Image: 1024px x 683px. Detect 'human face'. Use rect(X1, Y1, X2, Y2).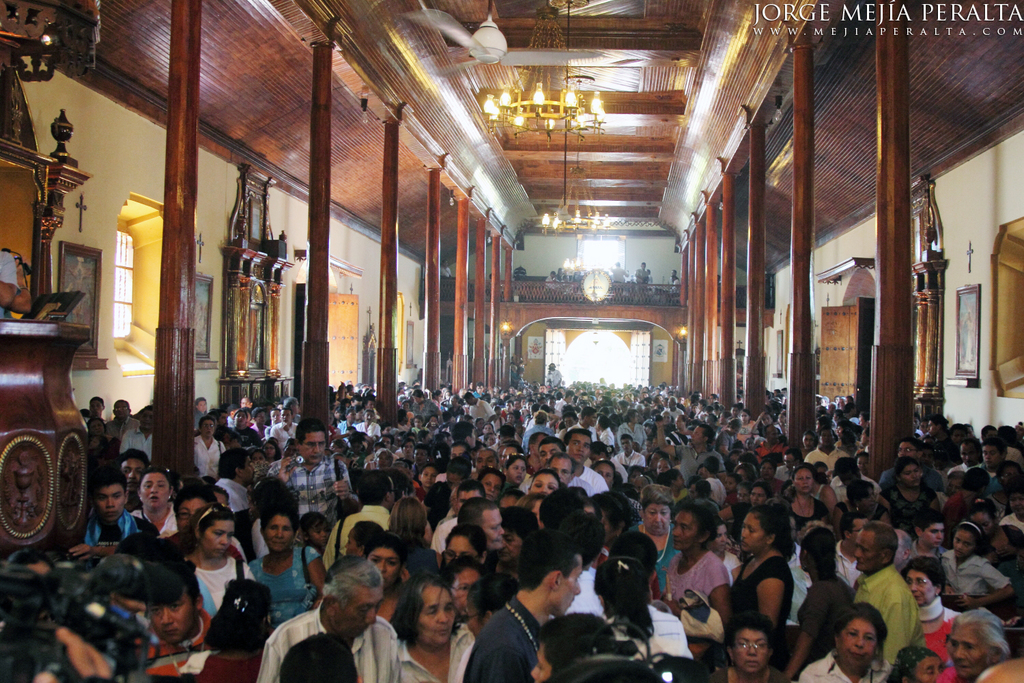
rect(419, 464, 439, 488).
